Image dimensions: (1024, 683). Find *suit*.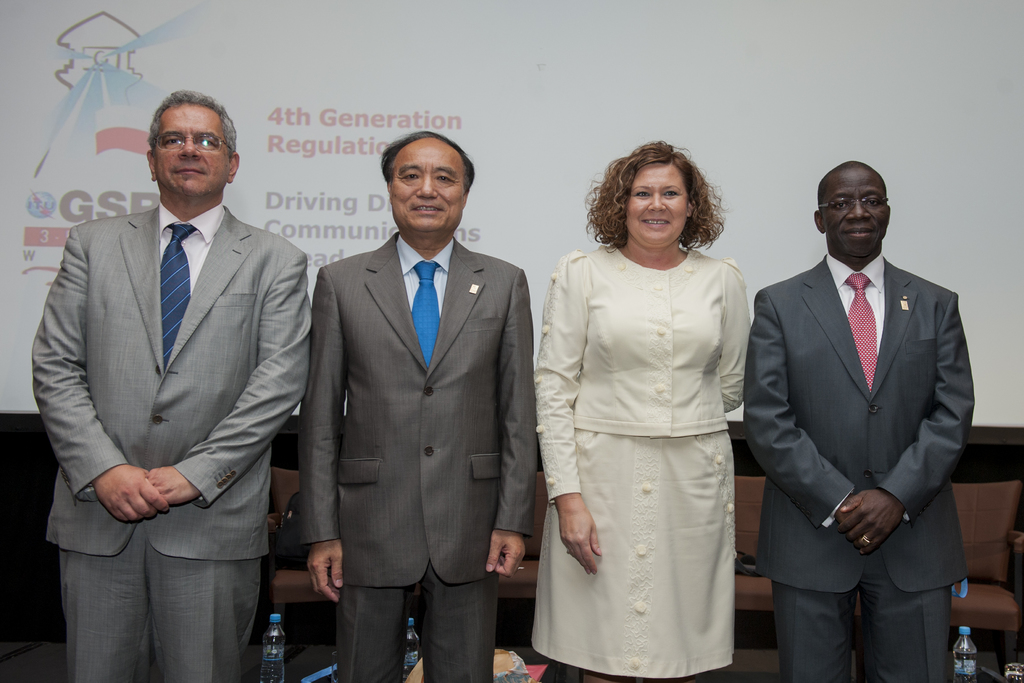
[37, 83, 307, 676].
